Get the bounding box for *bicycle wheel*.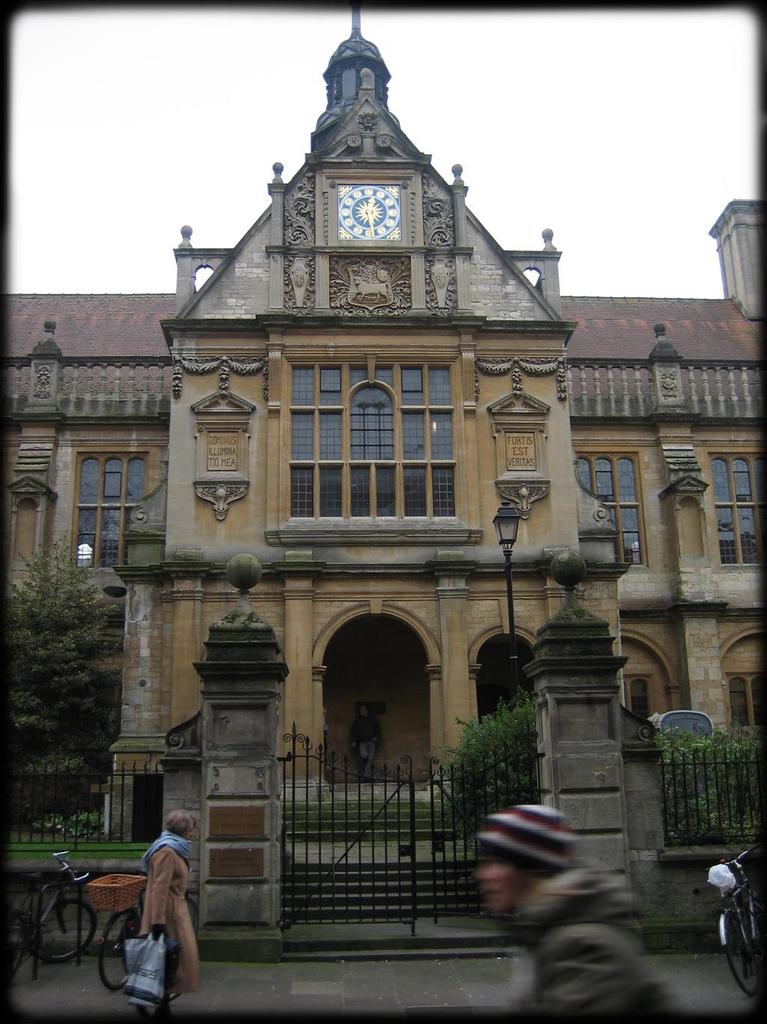
<box>93,907,142,997</box>.
